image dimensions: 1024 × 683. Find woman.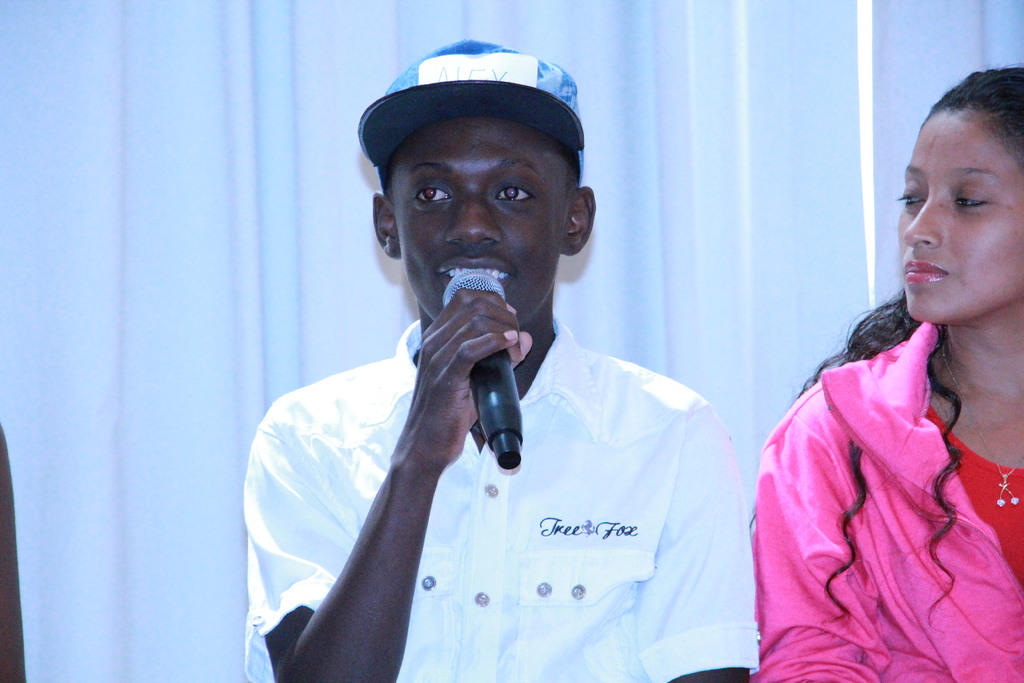
l=763, t=97, r=1023, b=682.
